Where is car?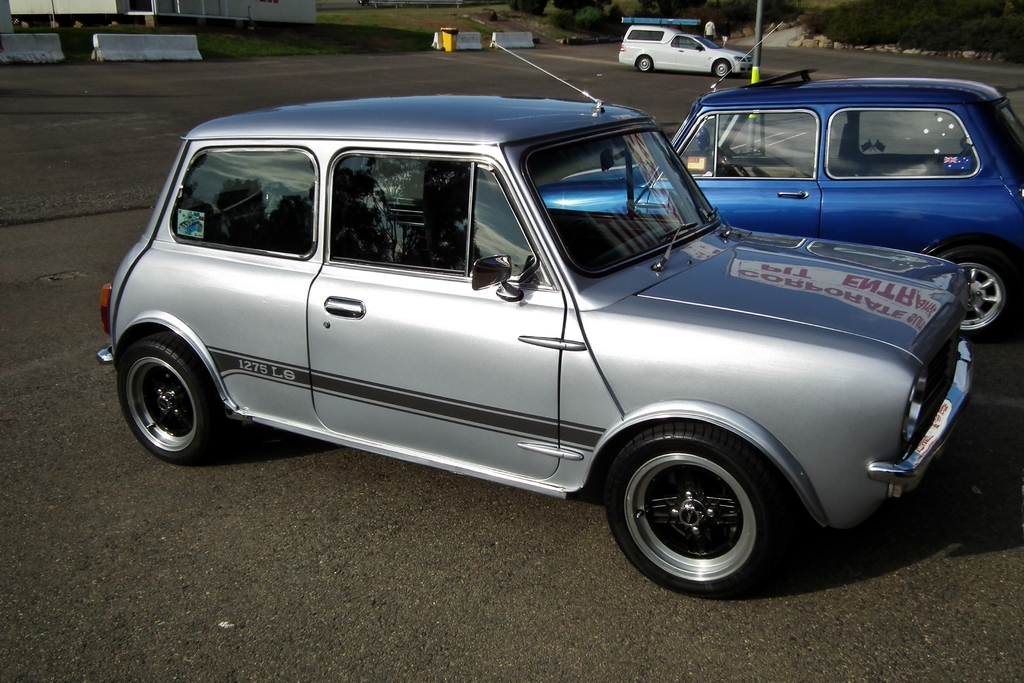
{"left": 619, "top": 26, "right": 753, "bottom": 78}.
